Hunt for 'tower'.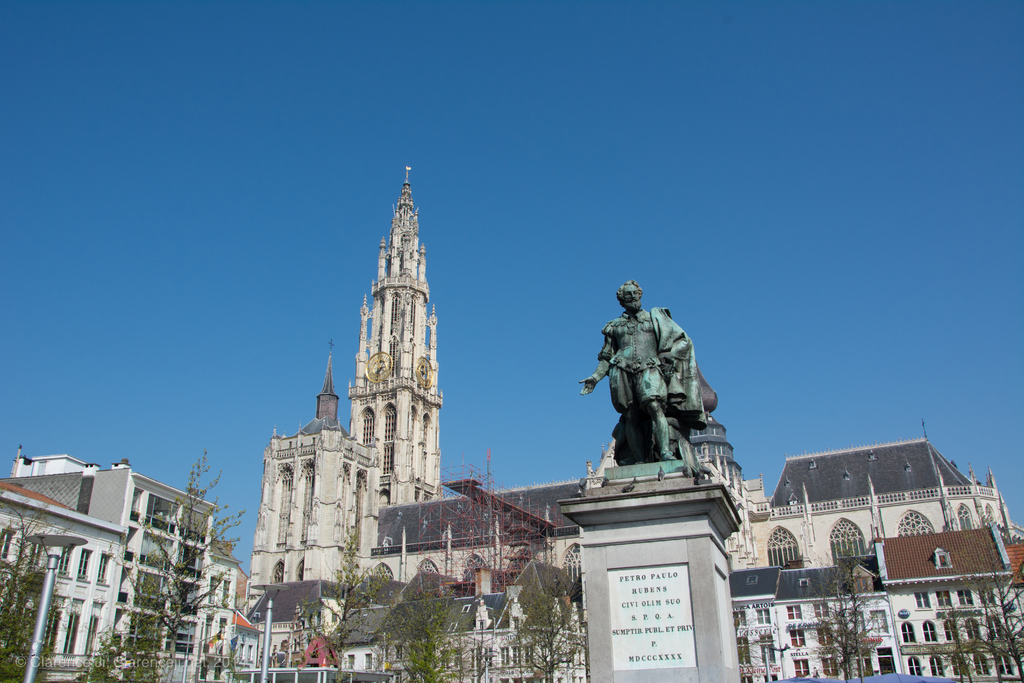
Hunted down at locate(316, 175, 463, 450).
